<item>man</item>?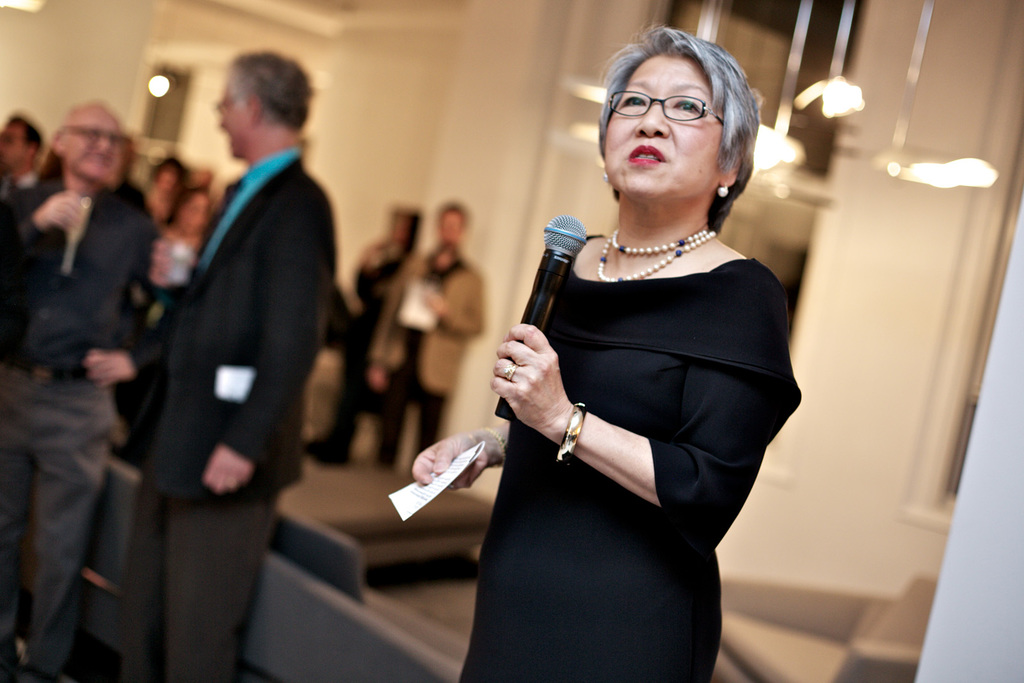
x1=119 y1=32 x2=342 y2=608
